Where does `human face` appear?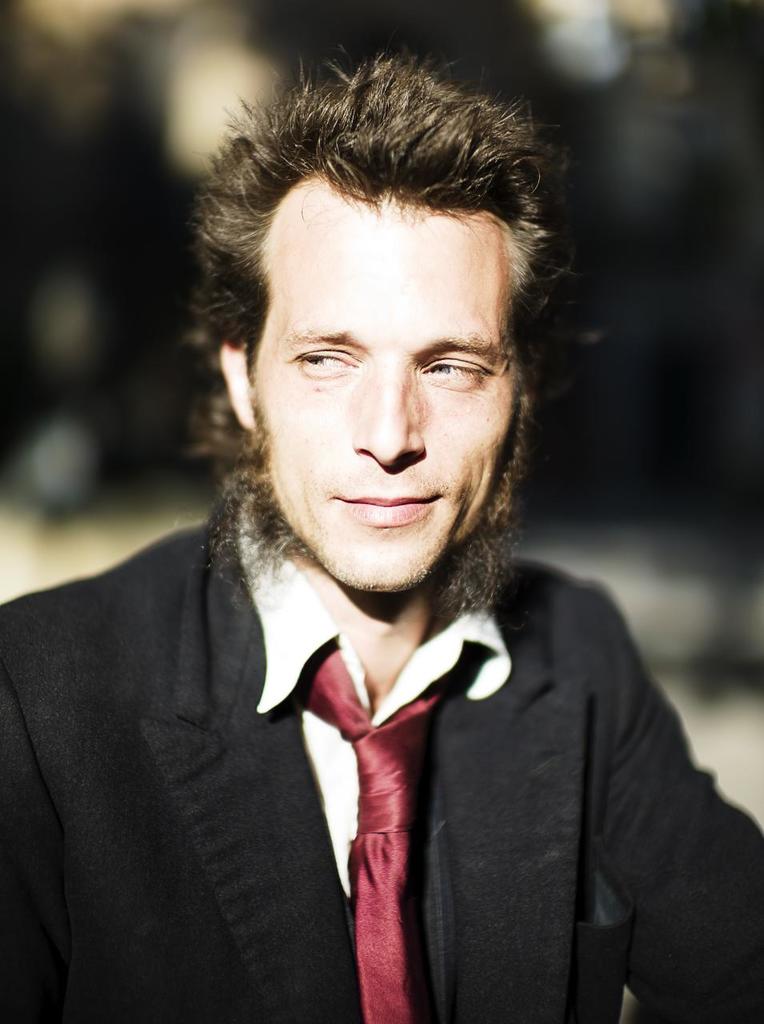
Appears at detection(254, 202, 517, 596).
